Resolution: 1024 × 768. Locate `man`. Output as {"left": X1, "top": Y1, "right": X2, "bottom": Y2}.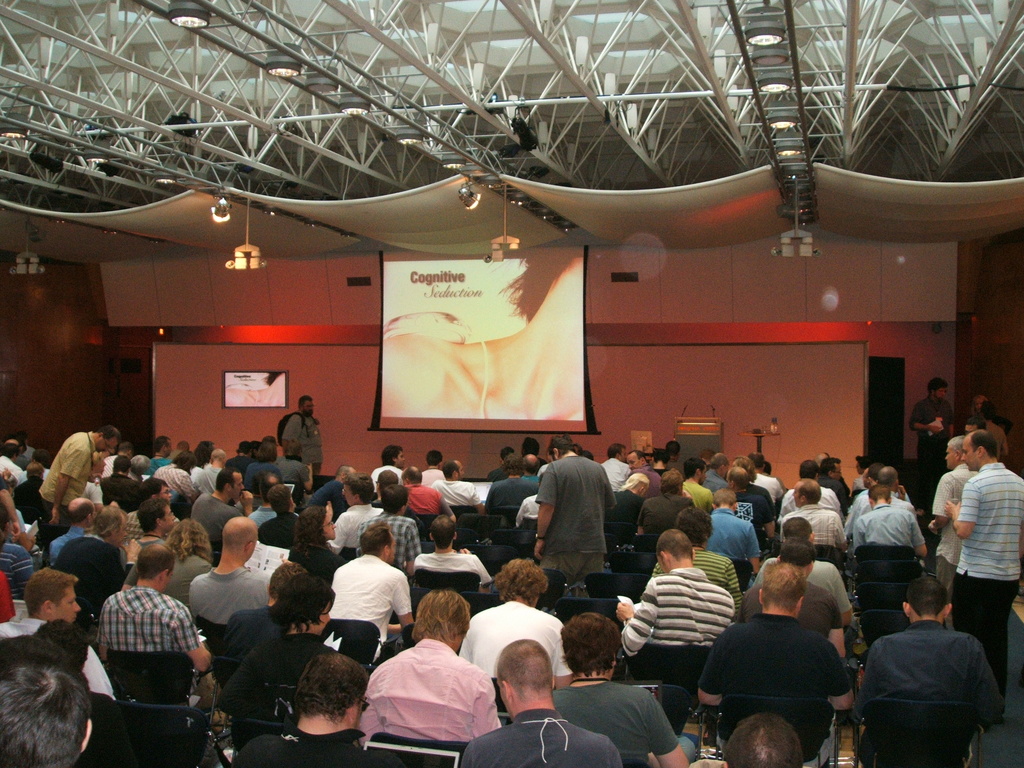
{"left": 609, "top": 468, "right": 644, "bottom": 541}.
